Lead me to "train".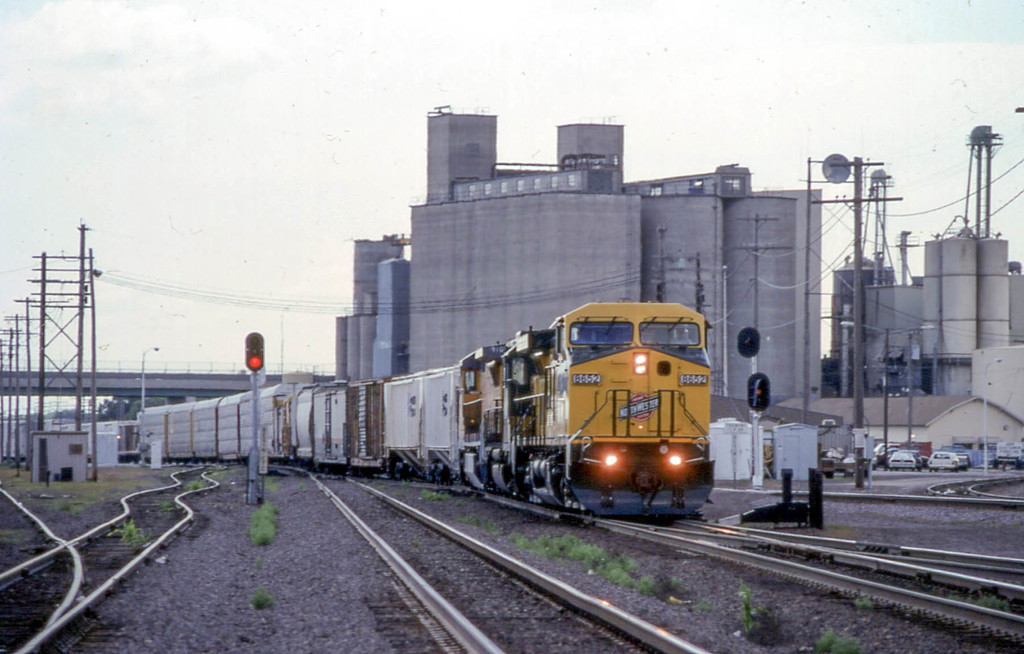
Lead to pyautogui.locateOnScreen(139, 299, 714, 520).
